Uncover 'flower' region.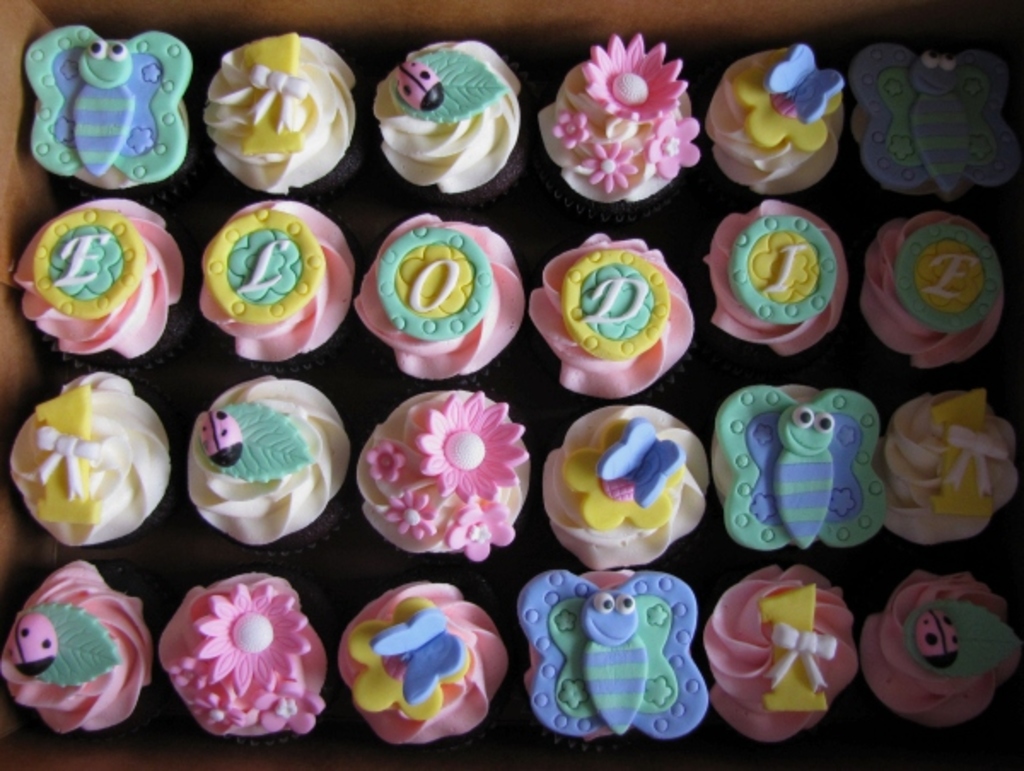
Uncovered: x1=555 y1=102 x2=591 y2=147.
